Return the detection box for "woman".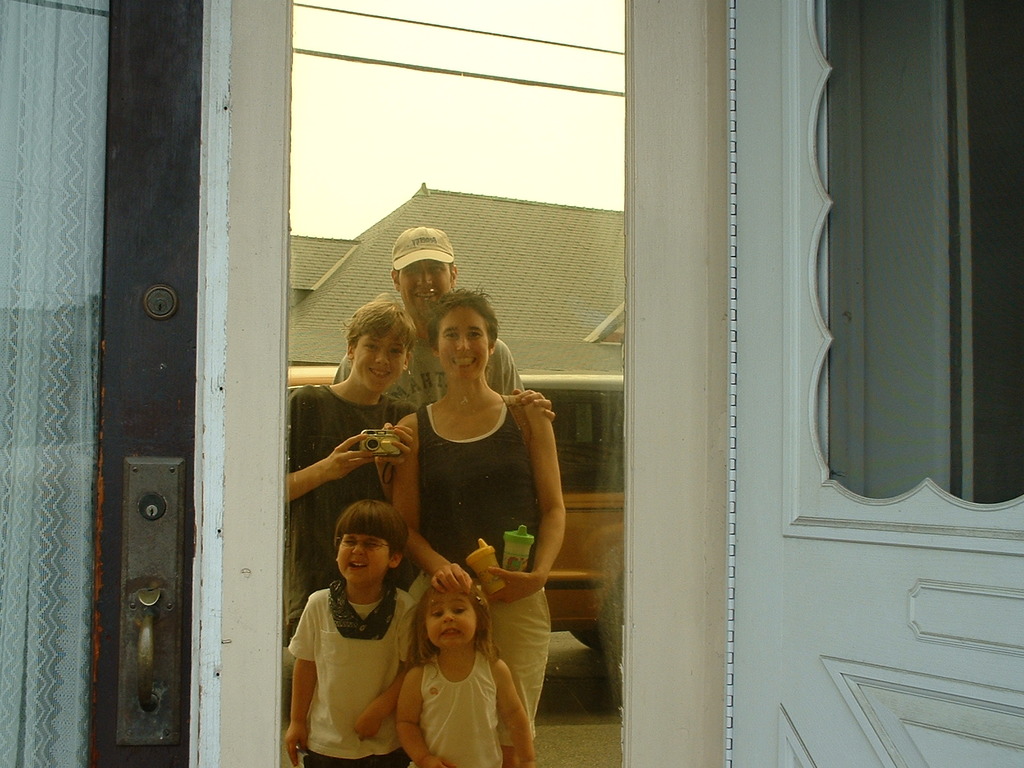
<box>349,312,556,739</box>.
